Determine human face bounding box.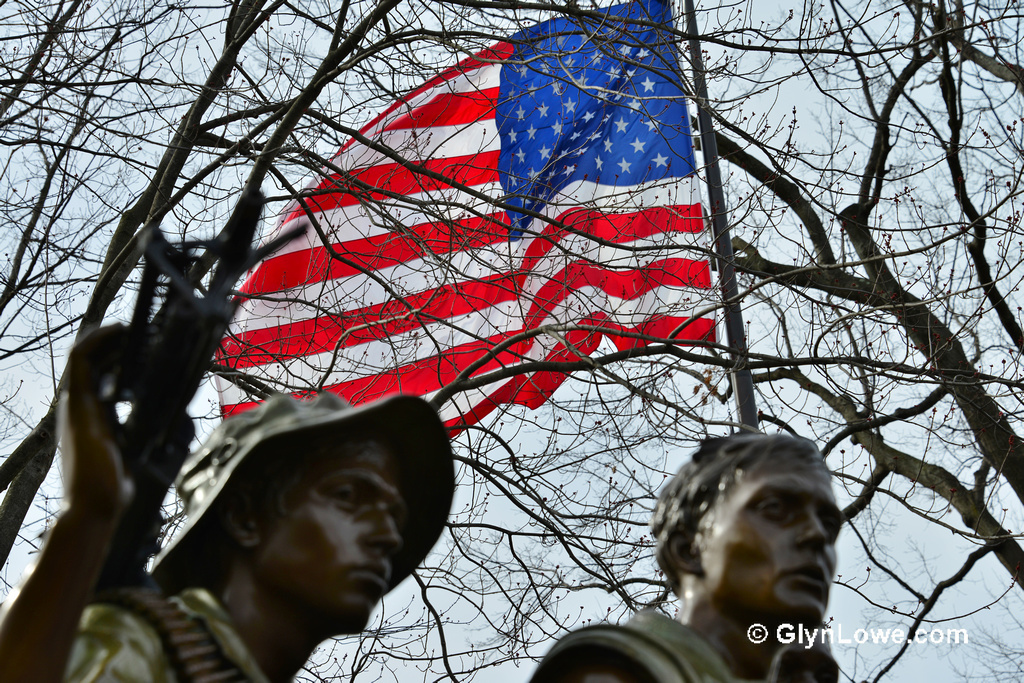
Determined: select_region(712, 446, 844, 628).
